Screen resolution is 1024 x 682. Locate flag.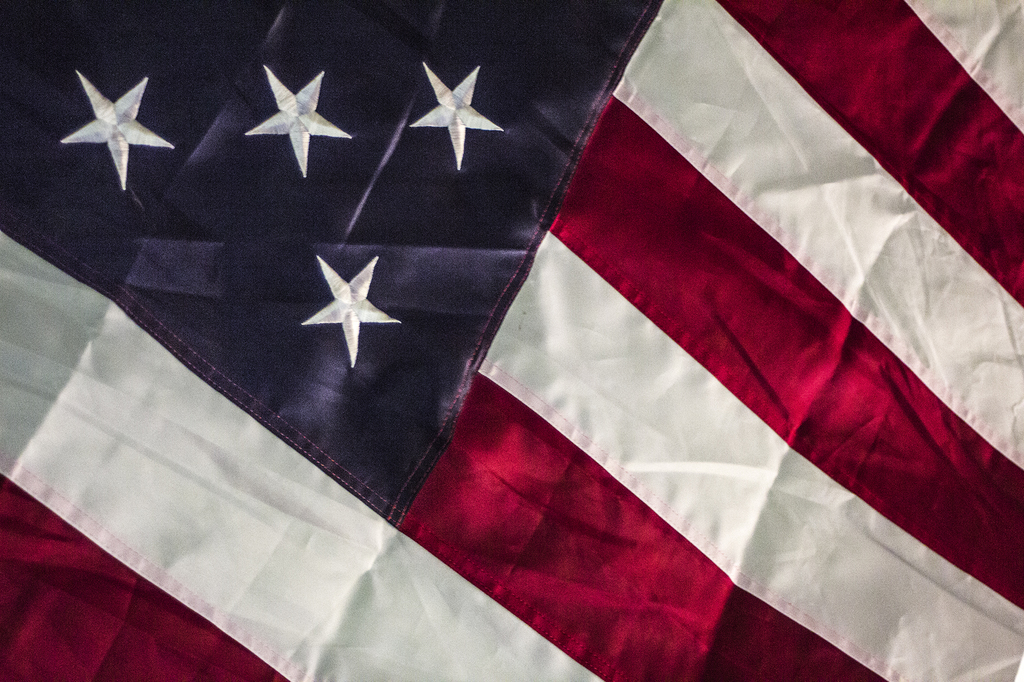
(left=0, top=0, right=1023, bottom=681).
